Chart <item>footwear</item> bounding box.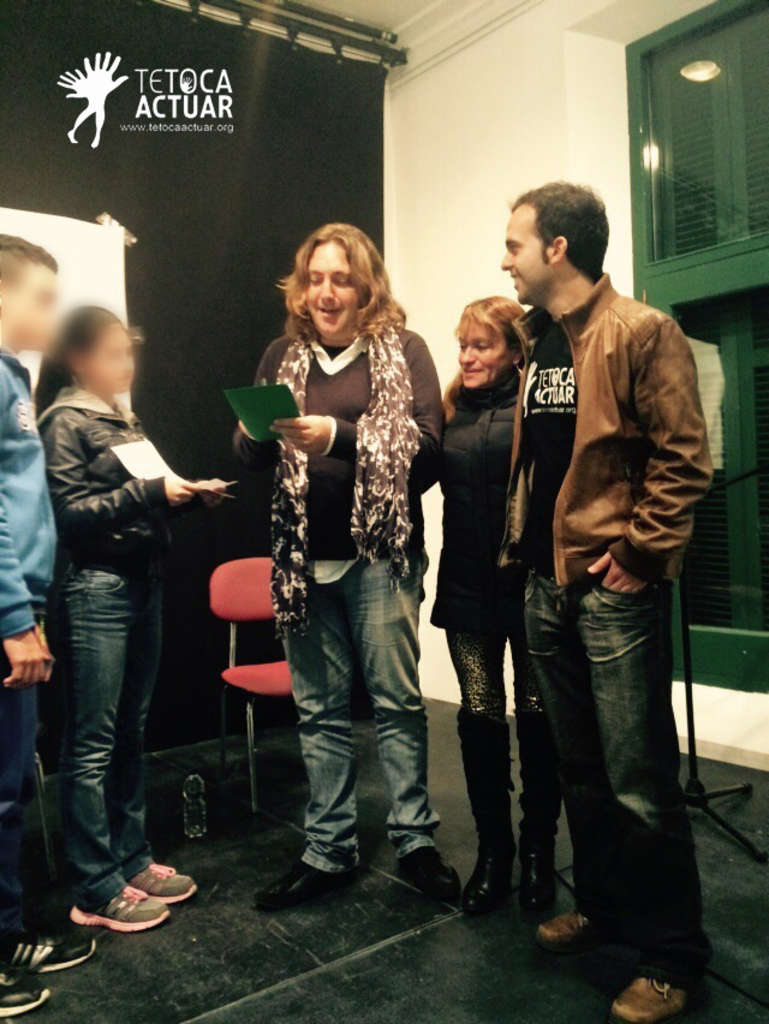
Charted: {"left": 512, "top": 704, "right": 567, "bottom": 906}.
